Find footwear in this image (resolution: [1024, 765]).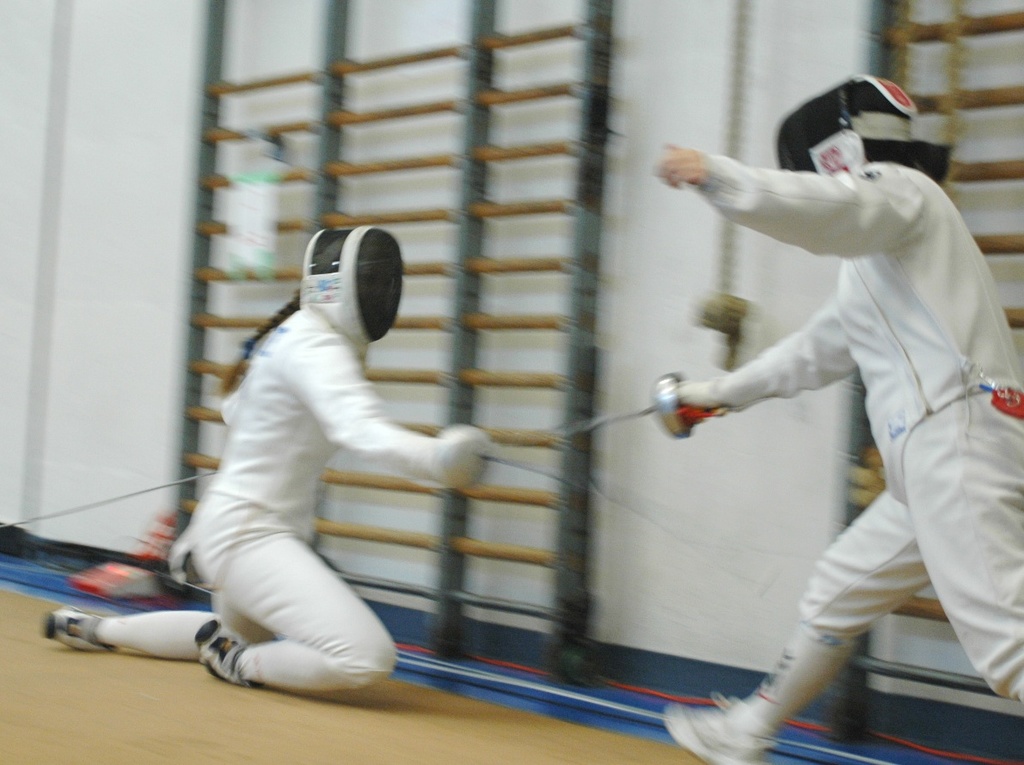
<box>199,624,247,676</box>.
